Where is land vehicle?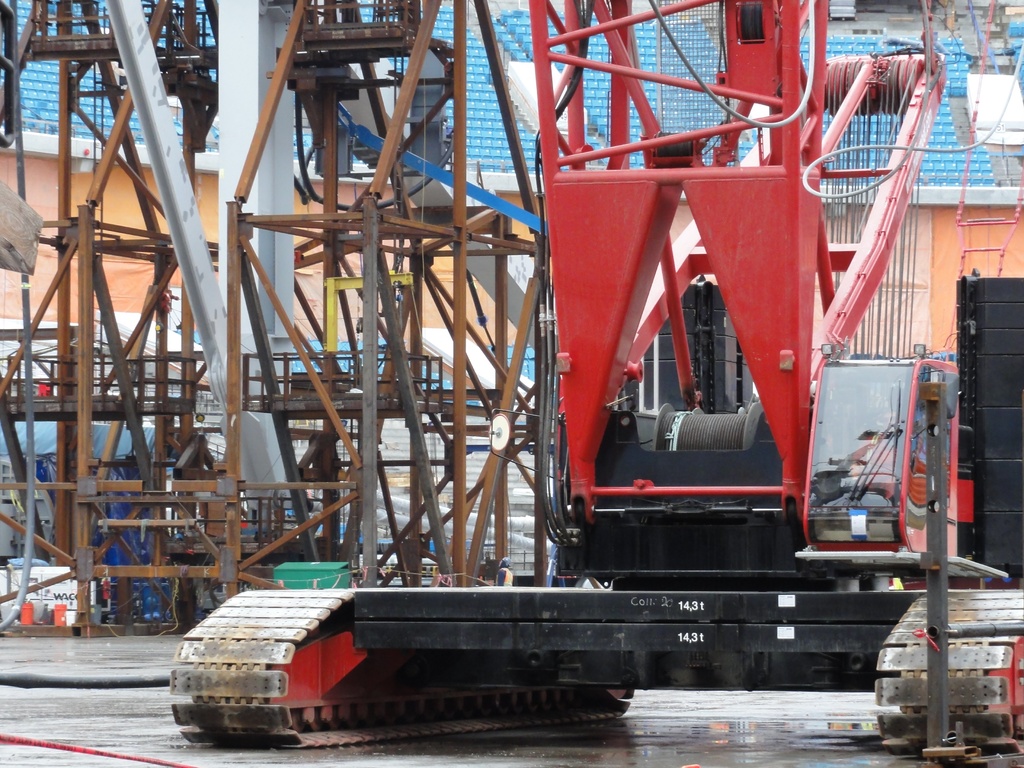
(x1=132, y1=70, x2=1004, y2=731).
